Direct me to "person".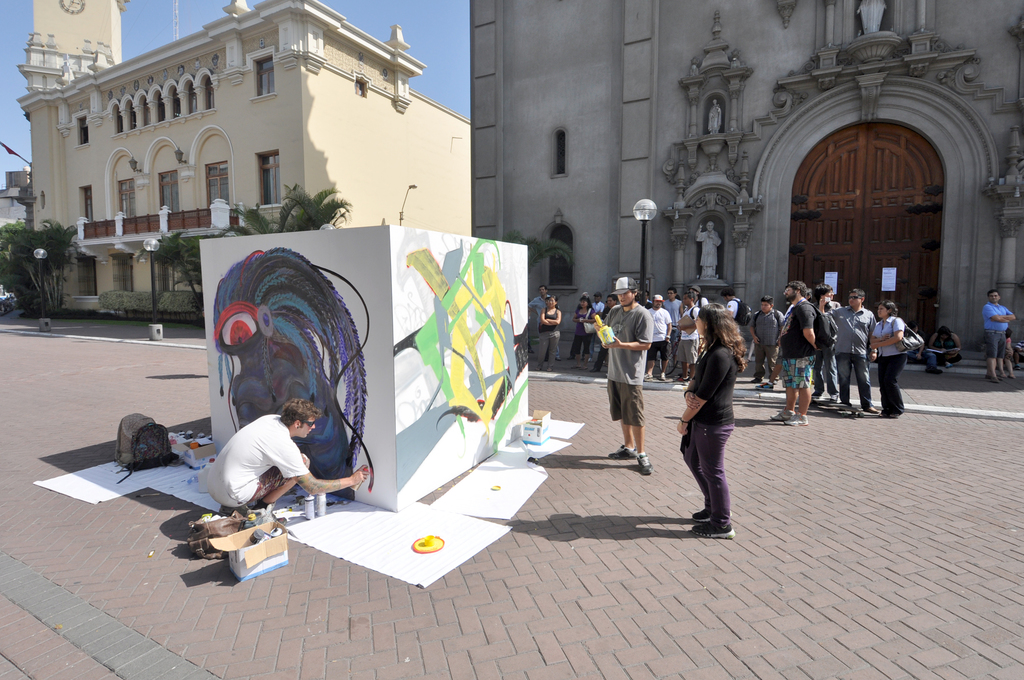
Direction: box(835, 287, 873, 423).
